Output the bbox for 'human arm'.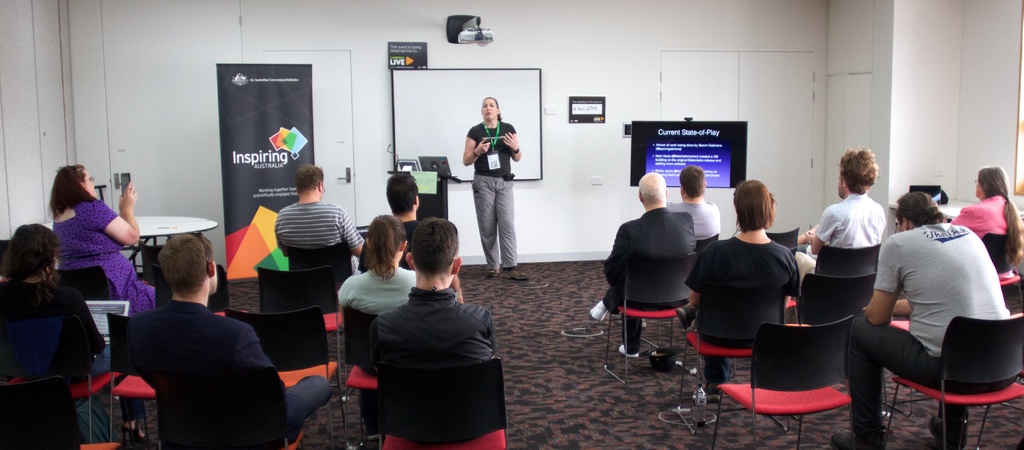
detection(948, 204, 974, 231).
